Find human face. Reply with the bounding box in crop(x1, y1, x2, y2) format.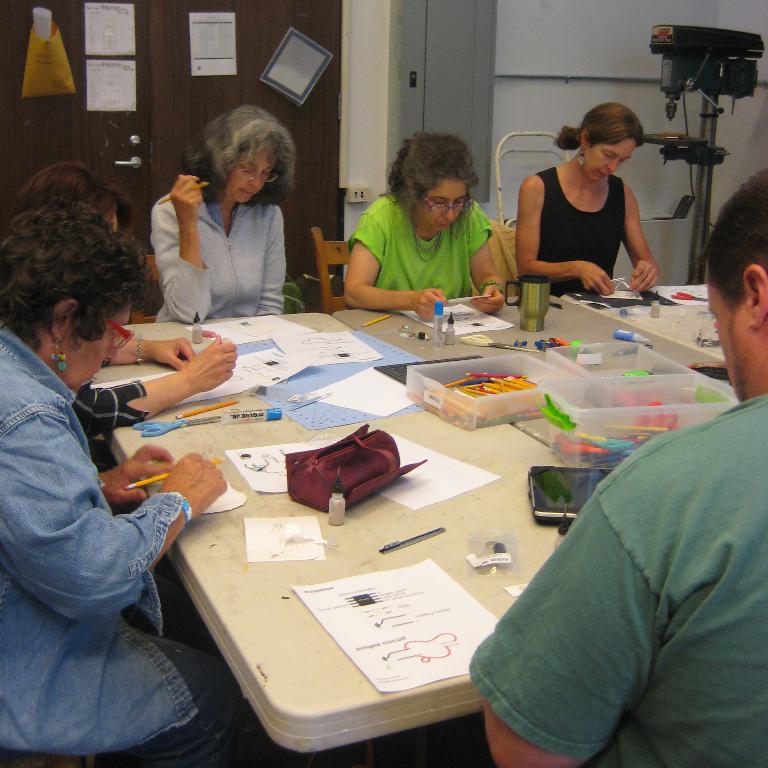
crop(418, 180, 469, 233).
